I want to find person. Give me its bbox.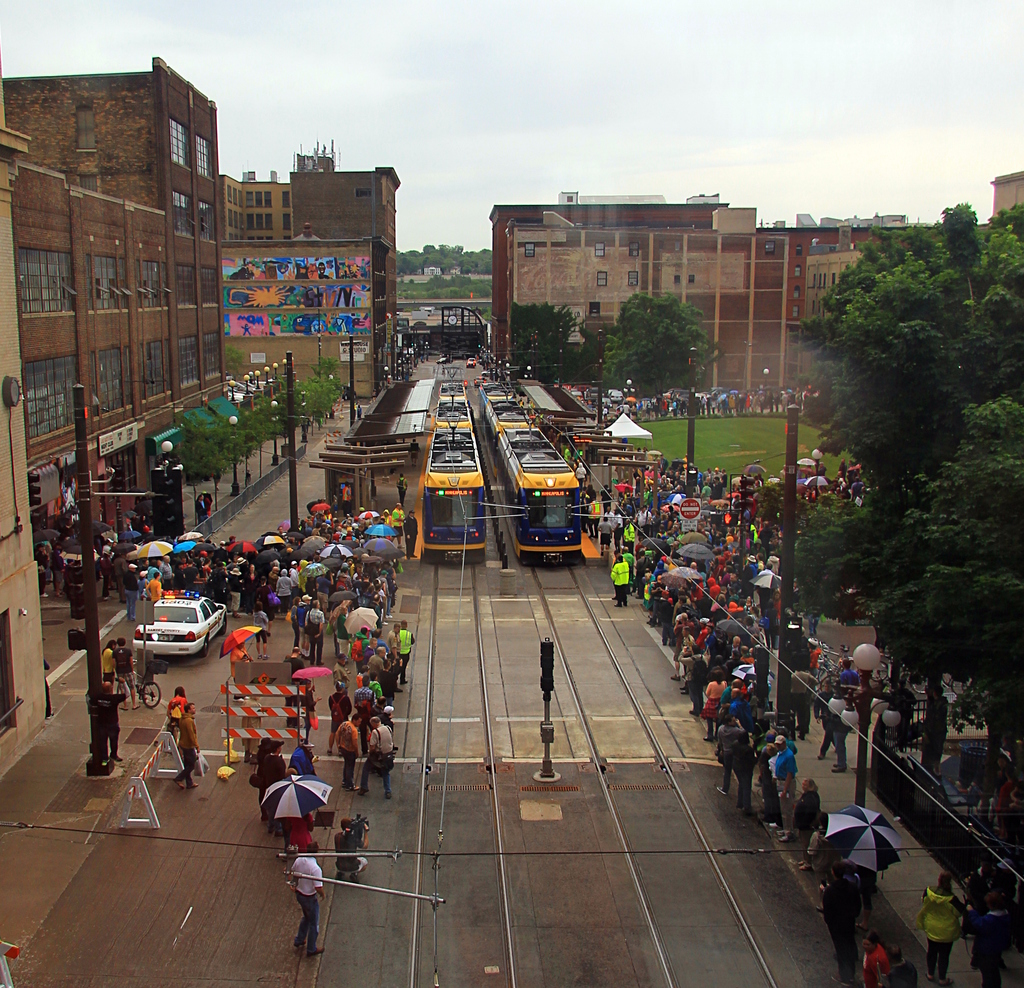
locate(767, 744, 781, 829).
